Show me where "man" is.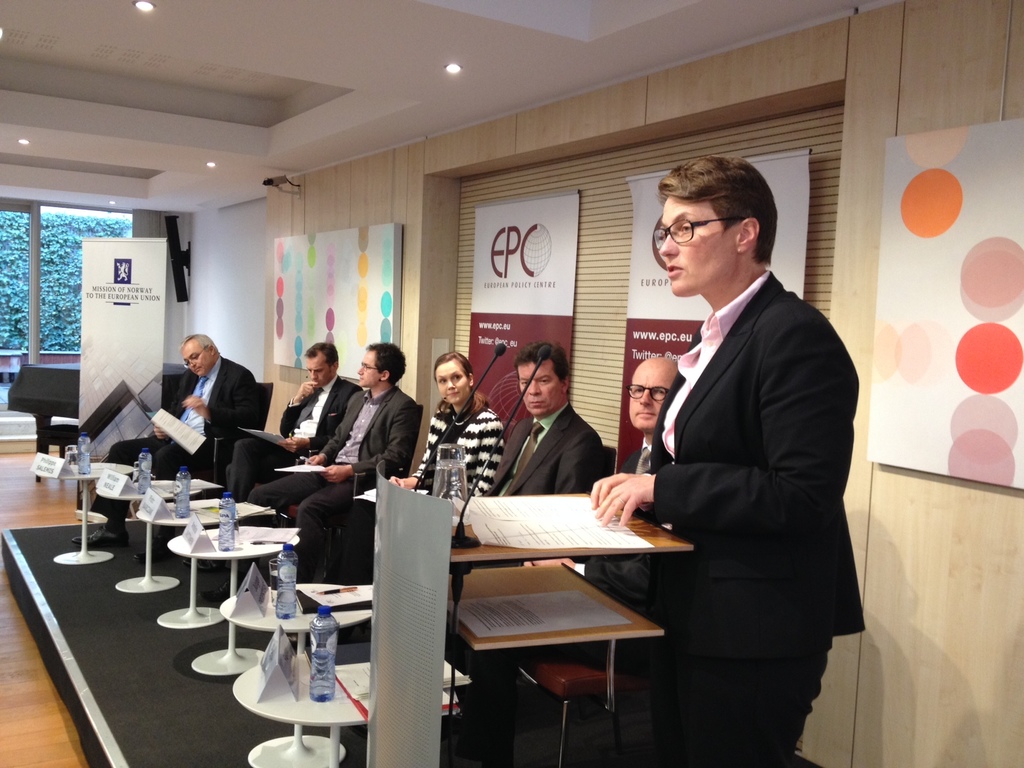
"man" is at rect(525, 360, 671, 622).
